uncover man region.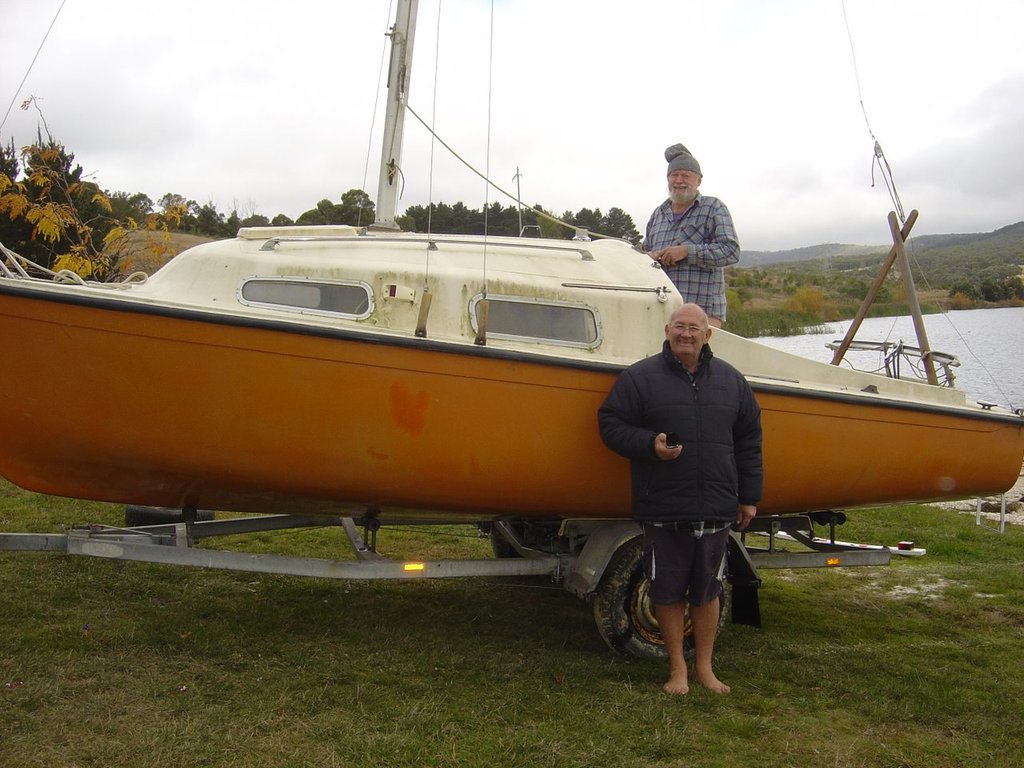
Uncovered: [left=598, top=300, right=759, bottom=702].
